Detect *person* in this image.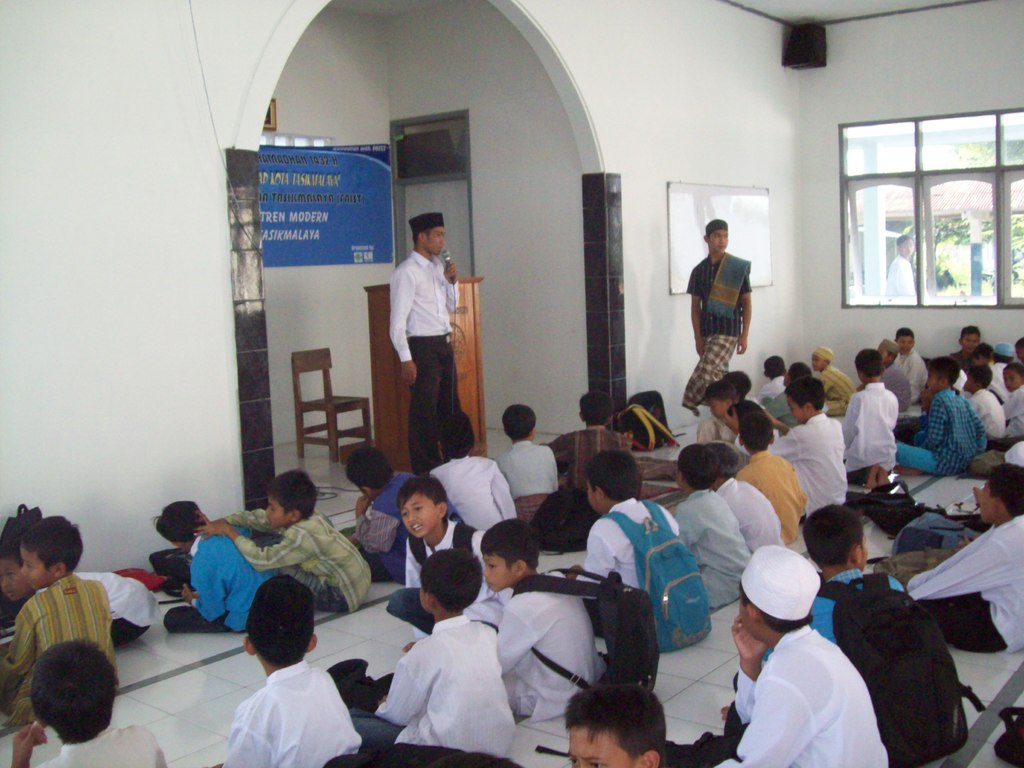
Detection: Rect(672, 546, 886, 767).
